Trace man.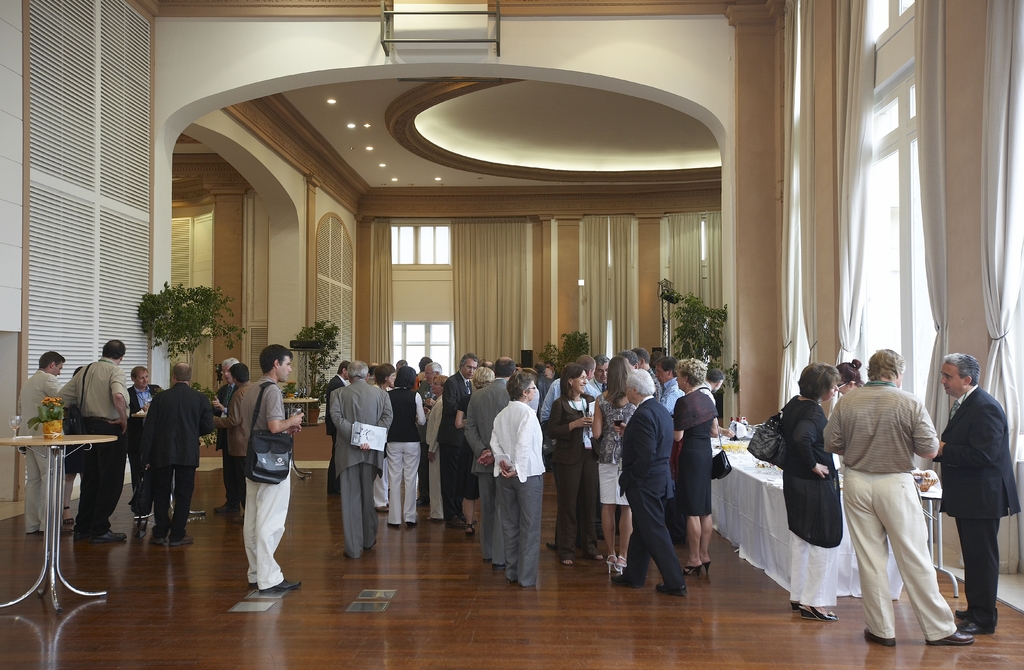
Traced to 483 361 493 367.
